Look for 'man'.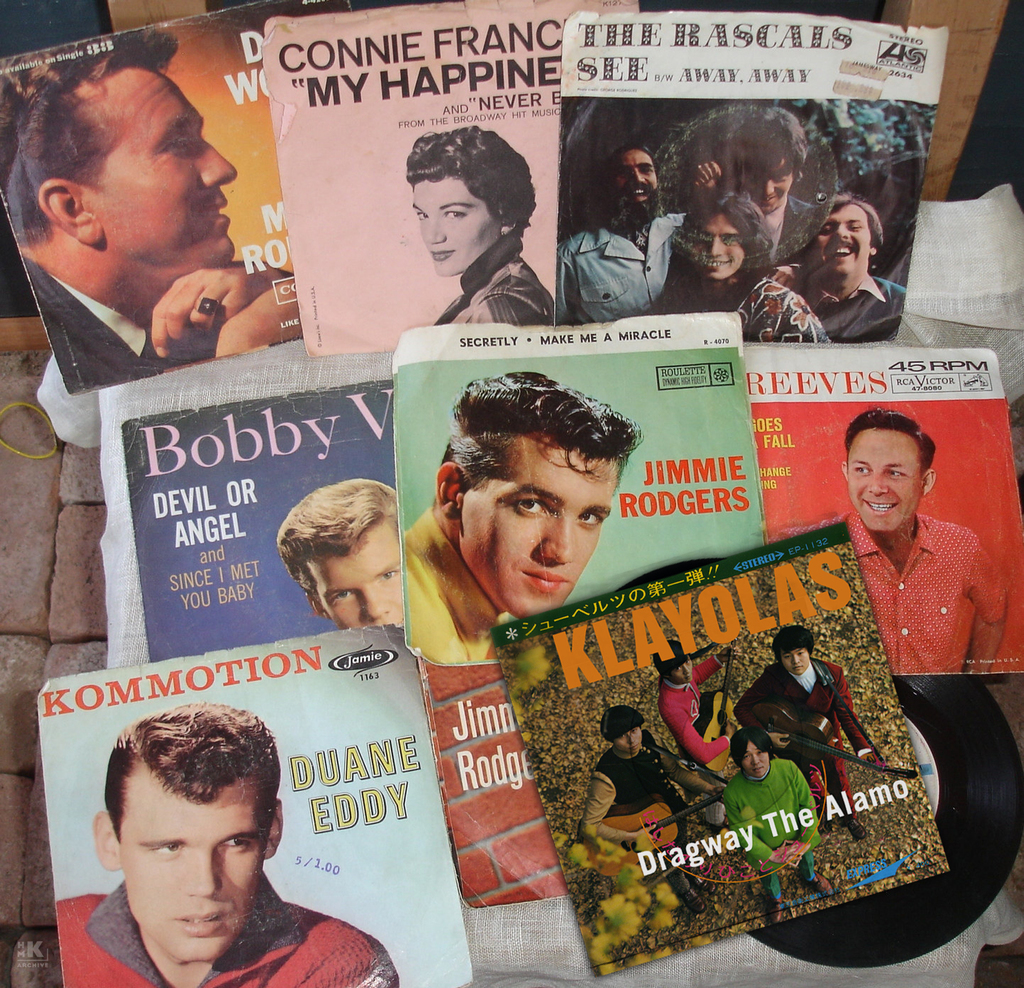
Found: BBox(1, 29, 300, 391).
